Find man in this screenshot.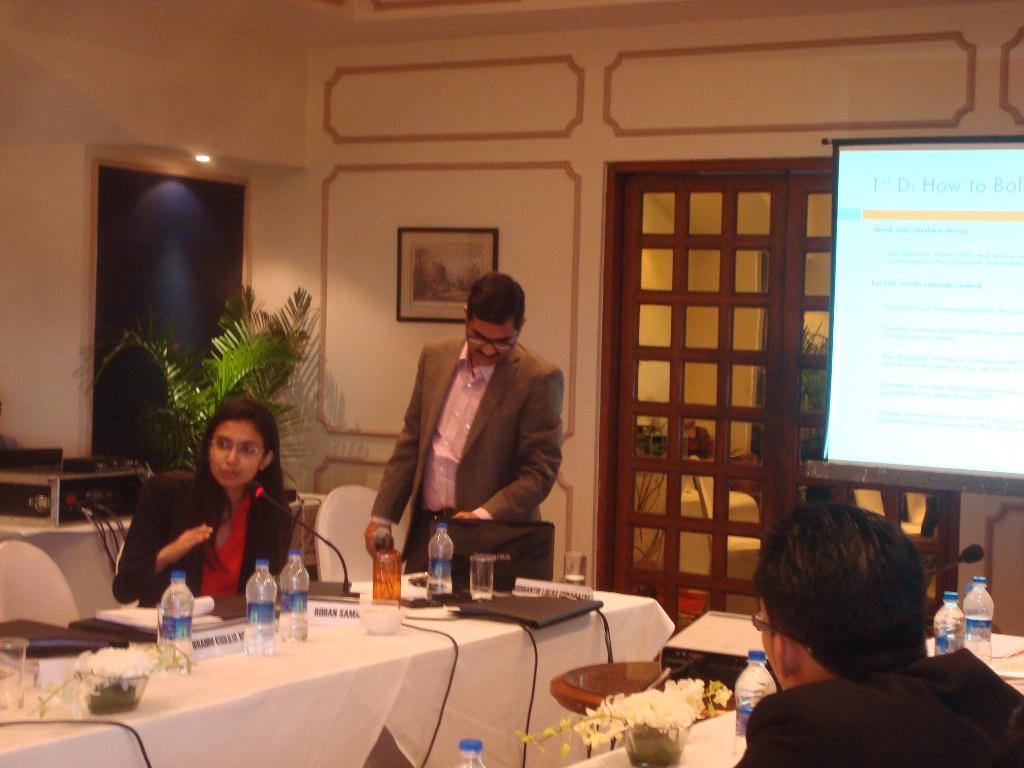
The bounding box for man is 670:502:1012:767.
